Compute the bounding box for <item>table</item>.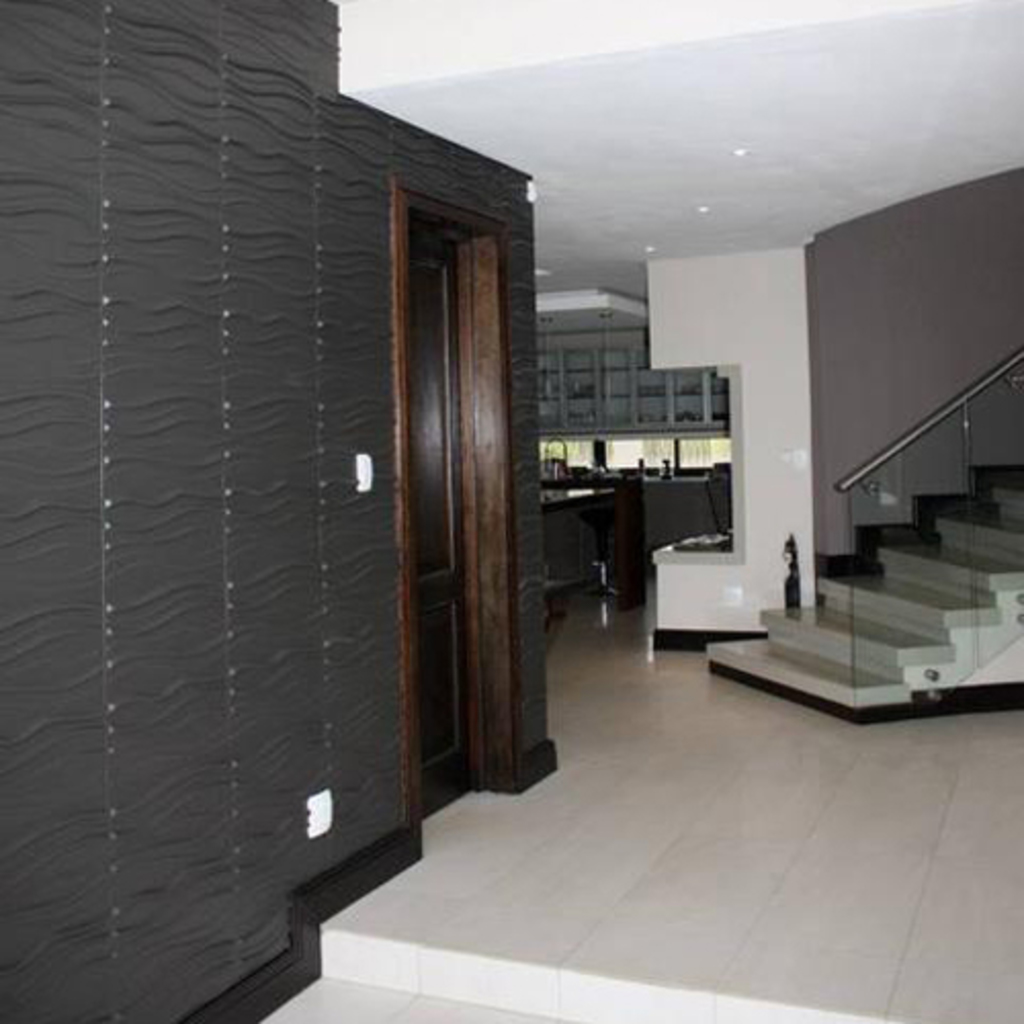
[539, 489, 610, 604].
